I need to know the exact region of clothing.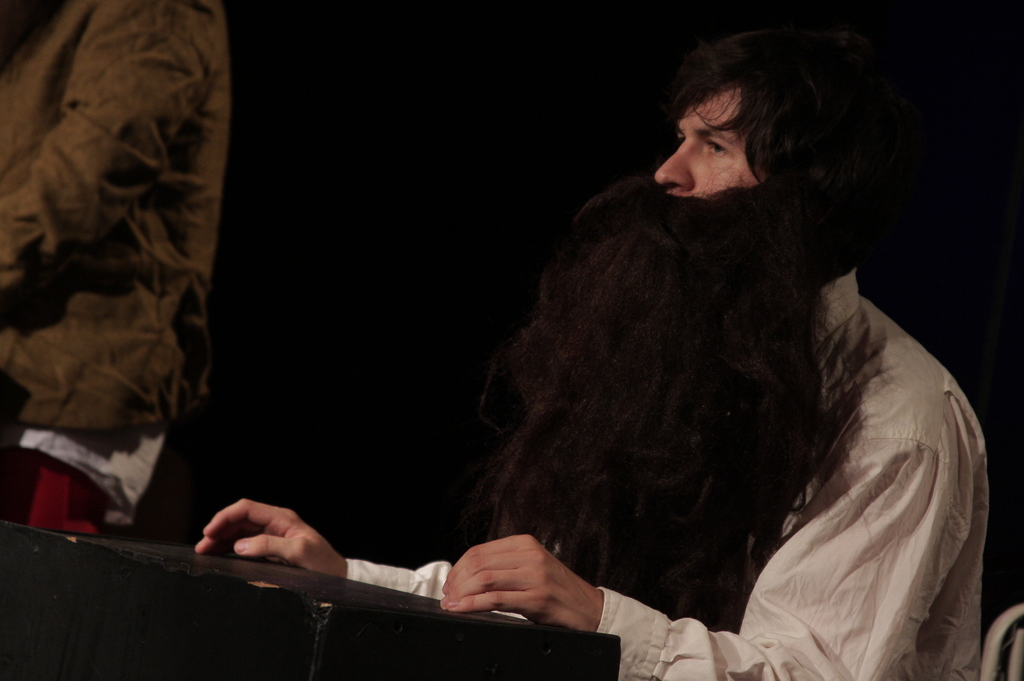
Region: x1=0 y1=0 x2=232 y2=539.
